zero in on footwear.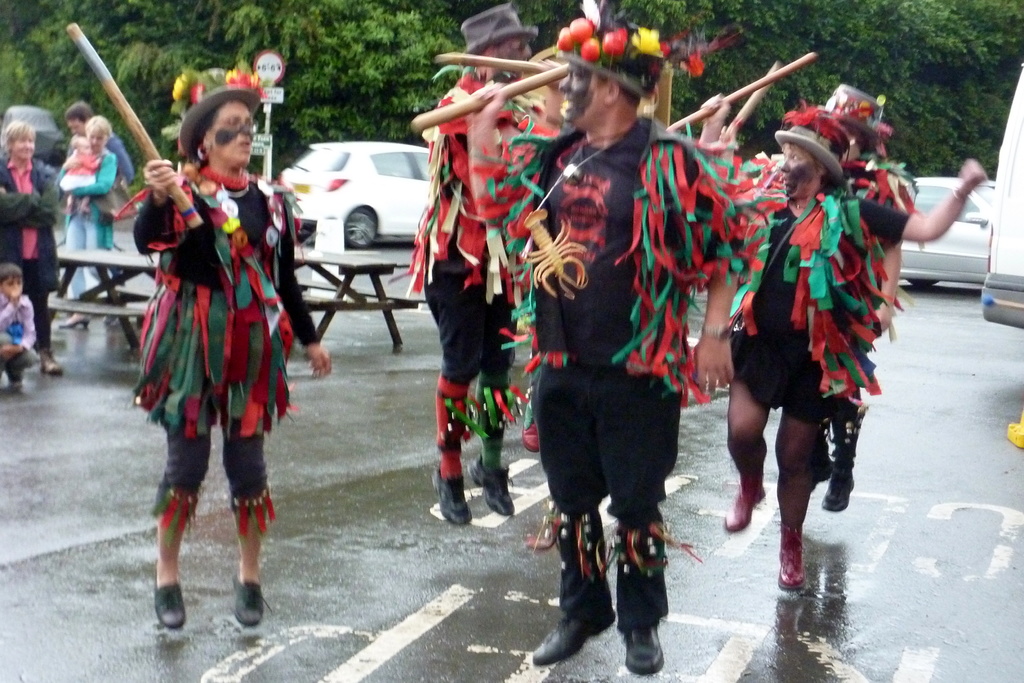
Zeroed in: 53:310:97:329.
